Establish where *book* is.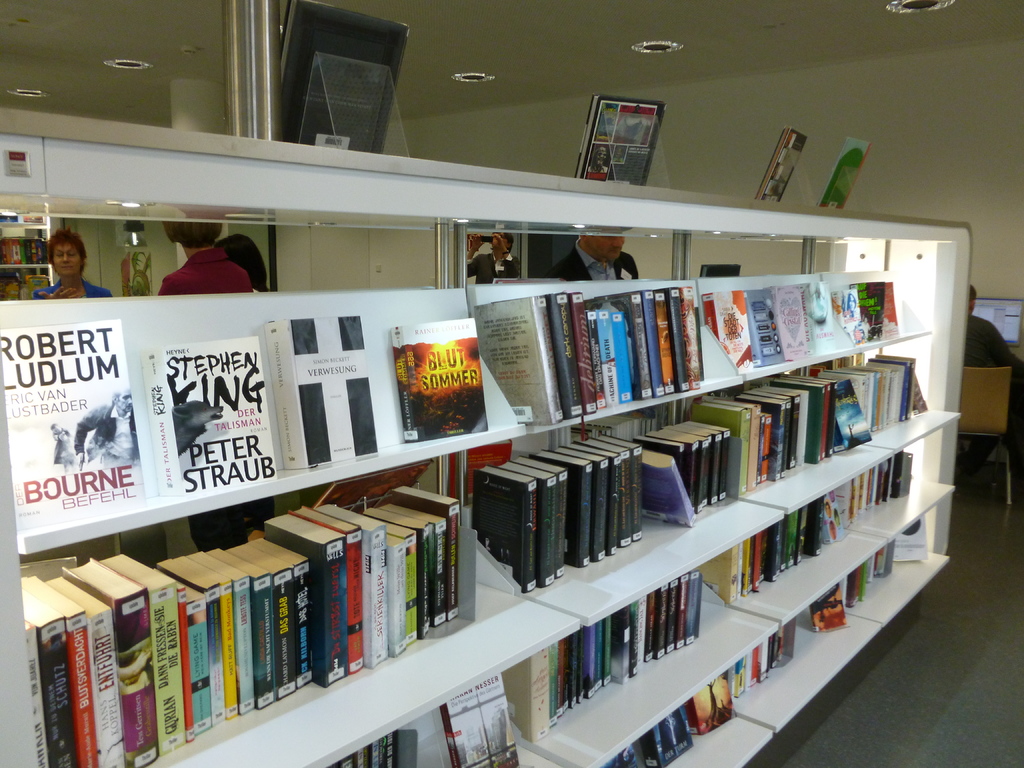
Established at 752:122:809:203.
